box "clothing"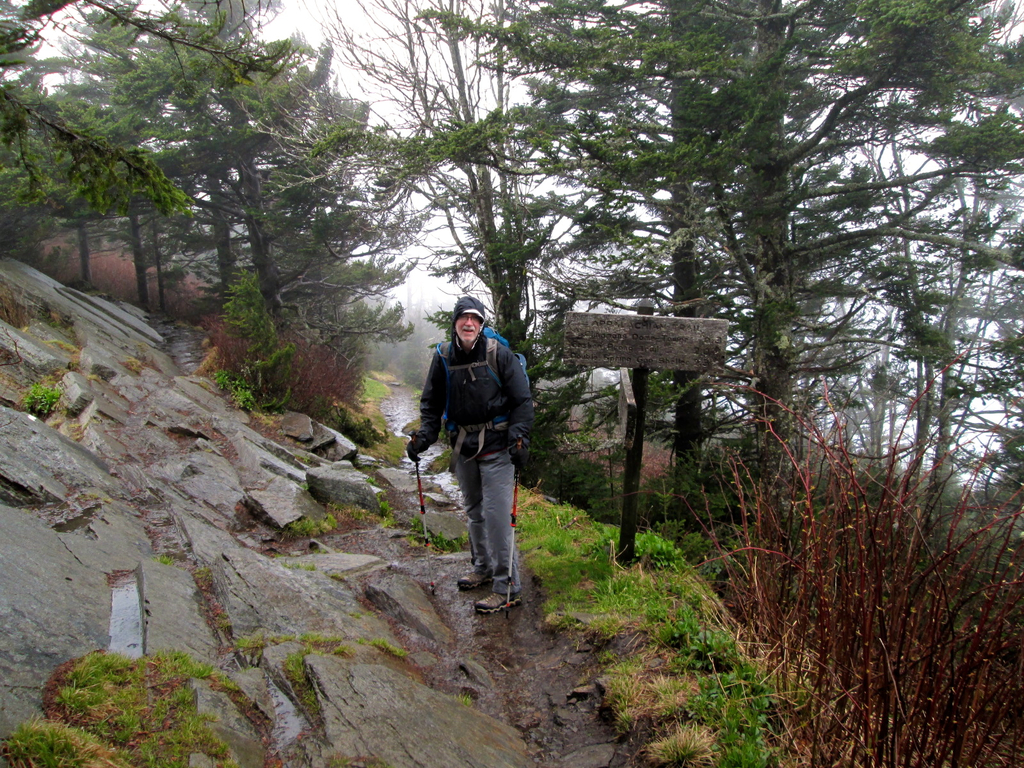
<region>412, 284, 540, 567</region>
